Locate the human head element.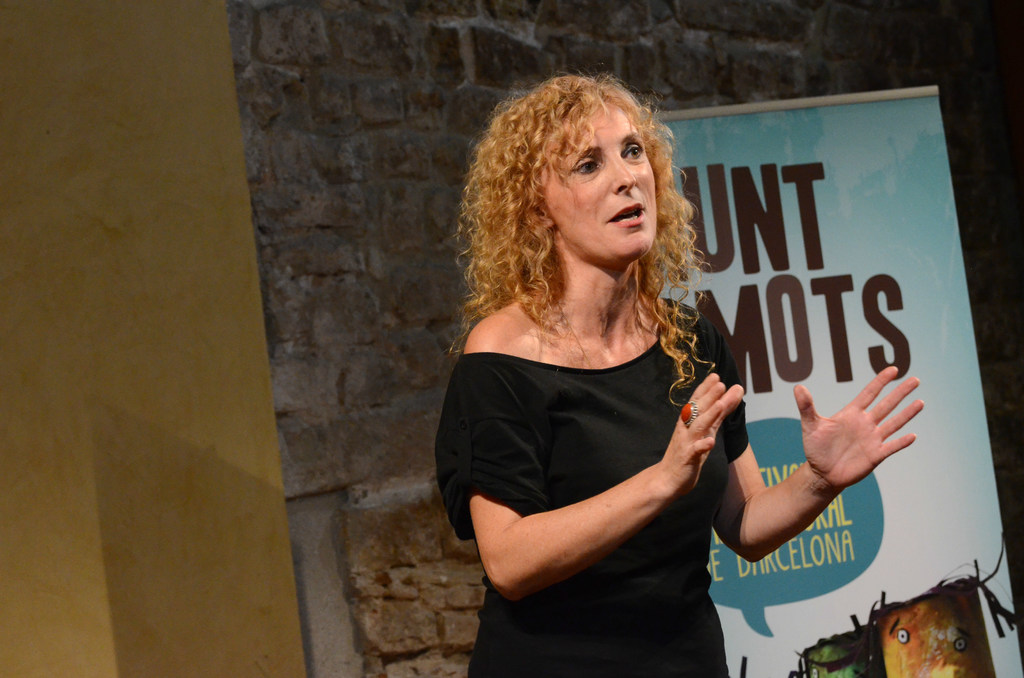
Element bbox: bbox=(497, 69, 682, 271).
